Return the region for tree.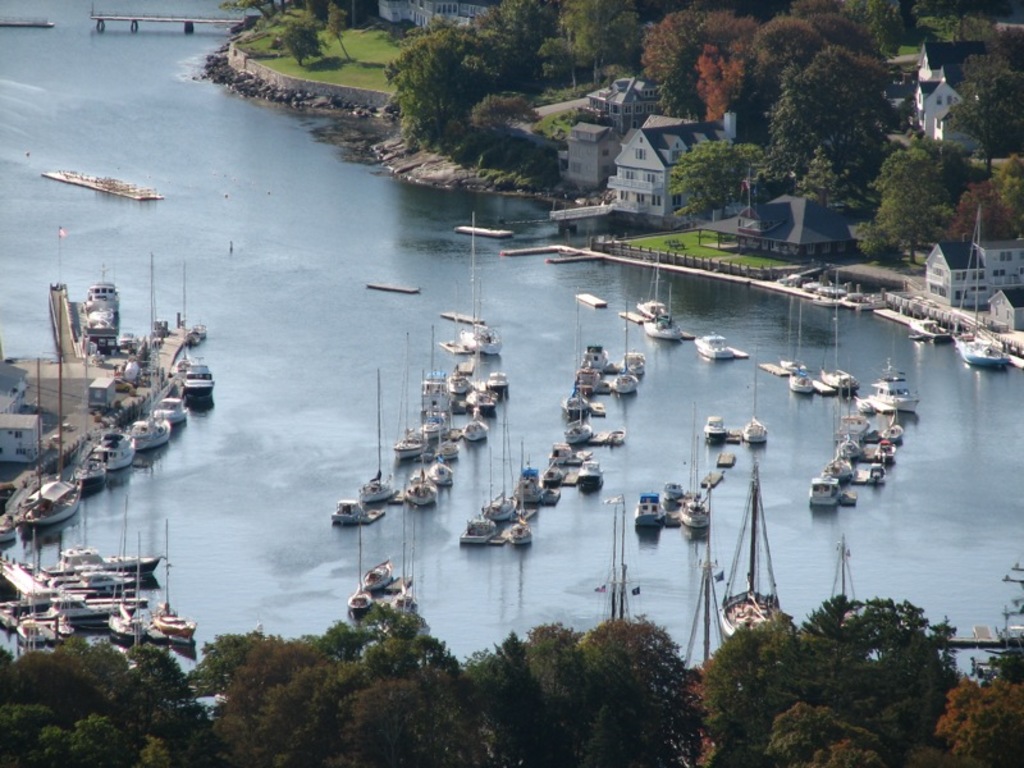
456/620/617/767.
